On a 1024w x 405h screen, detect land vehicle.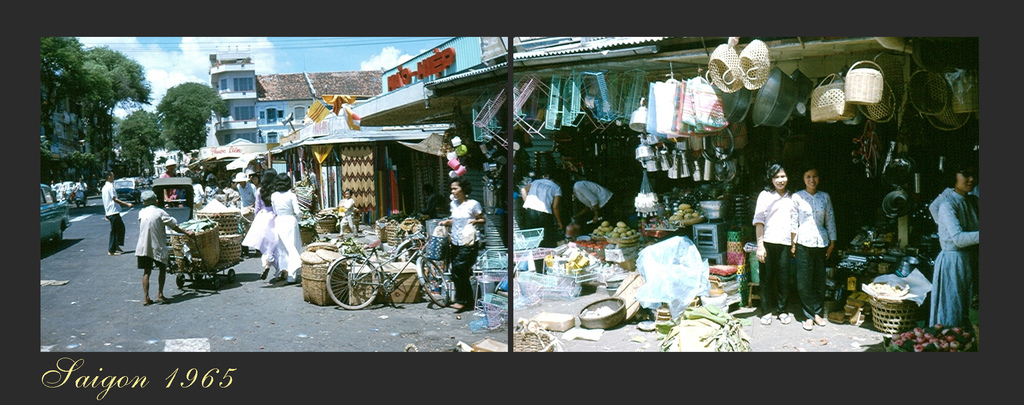
l=326, t=243, r=453, b=309.
